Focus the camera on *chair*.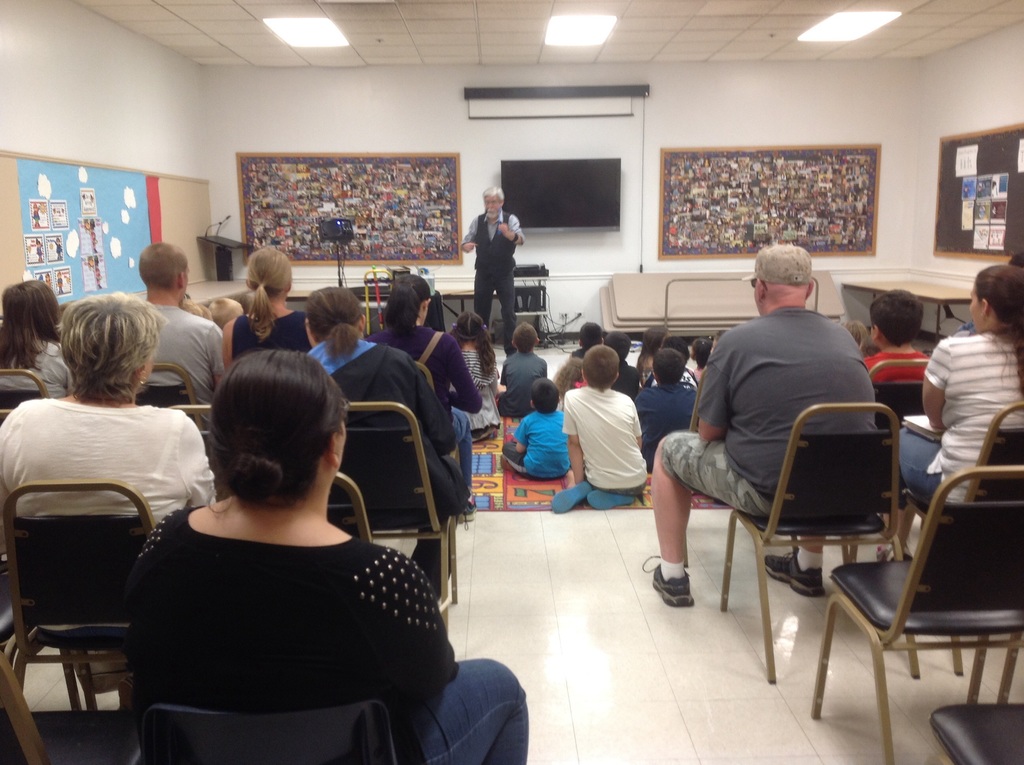
Focus region: BBox(0, 479, 151, 714).
